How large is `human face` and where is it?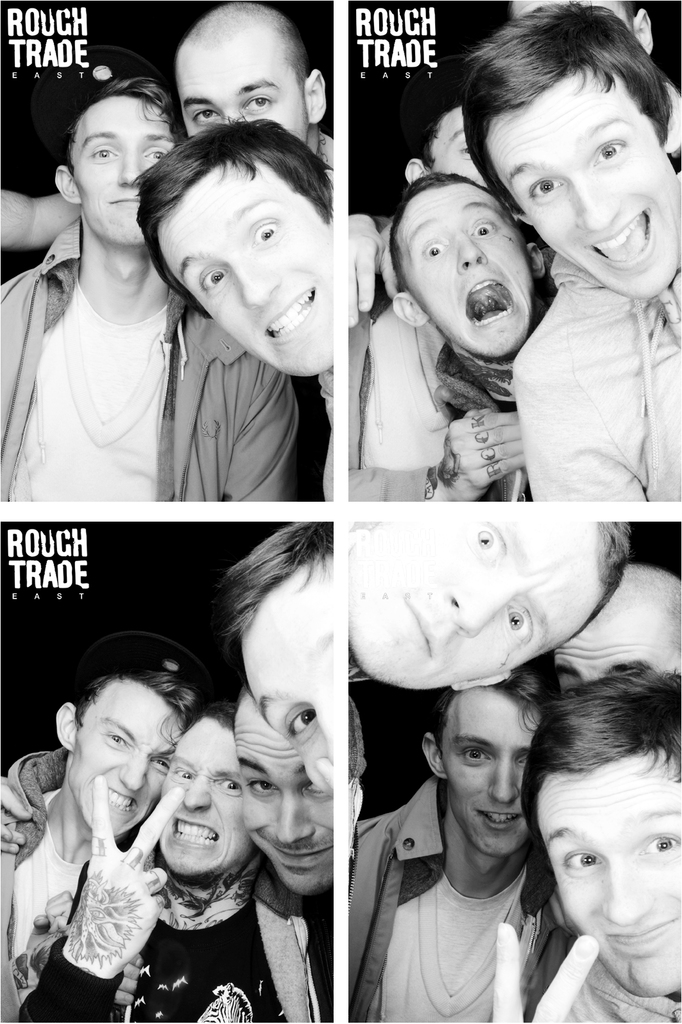
Bounding box: Rect(485, 101, 681, 305).
